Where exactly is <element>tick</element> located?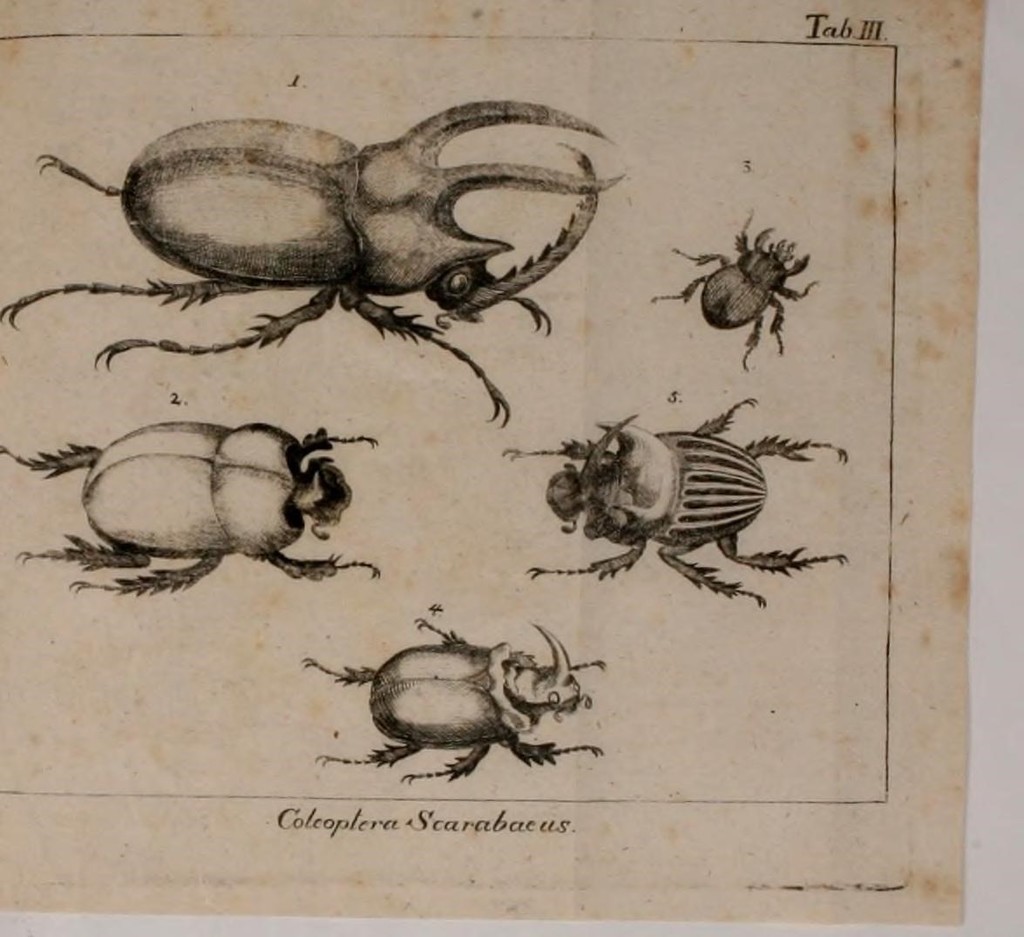
Its bounding box is pyautogui.locateOnScreen(0, 113, 626, 431).
